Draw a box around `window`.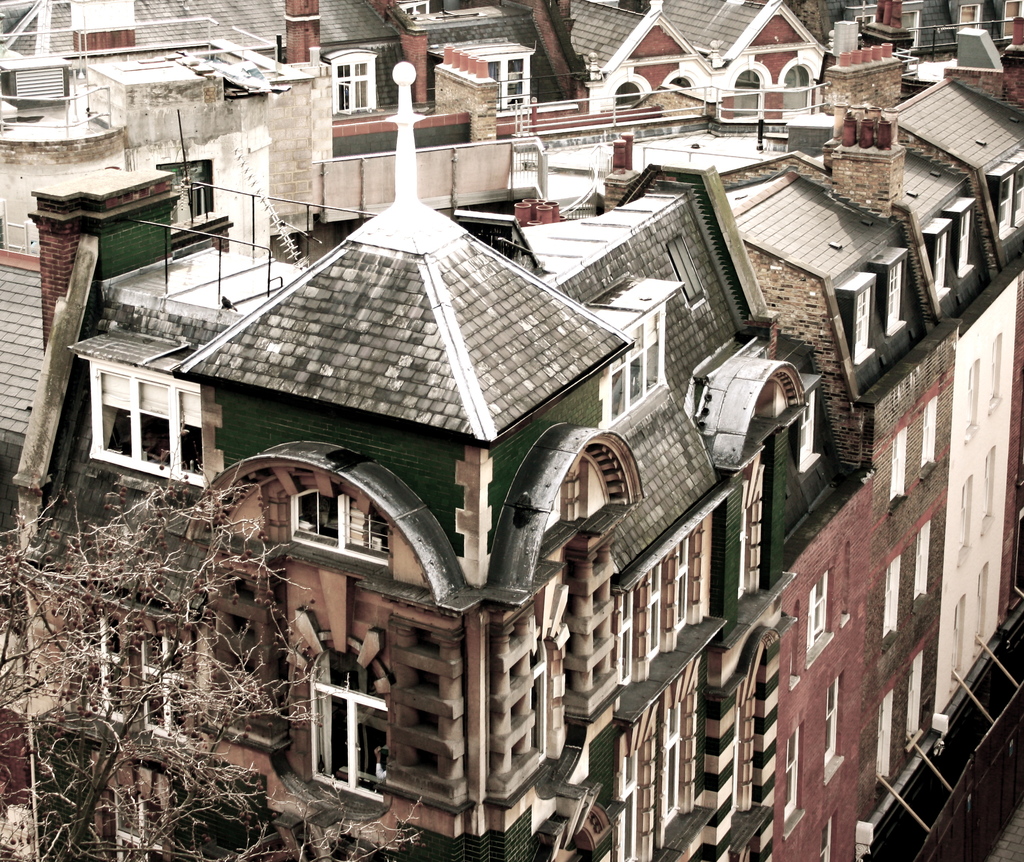
(x1=618, y1=589, x2=632, y2=685).
